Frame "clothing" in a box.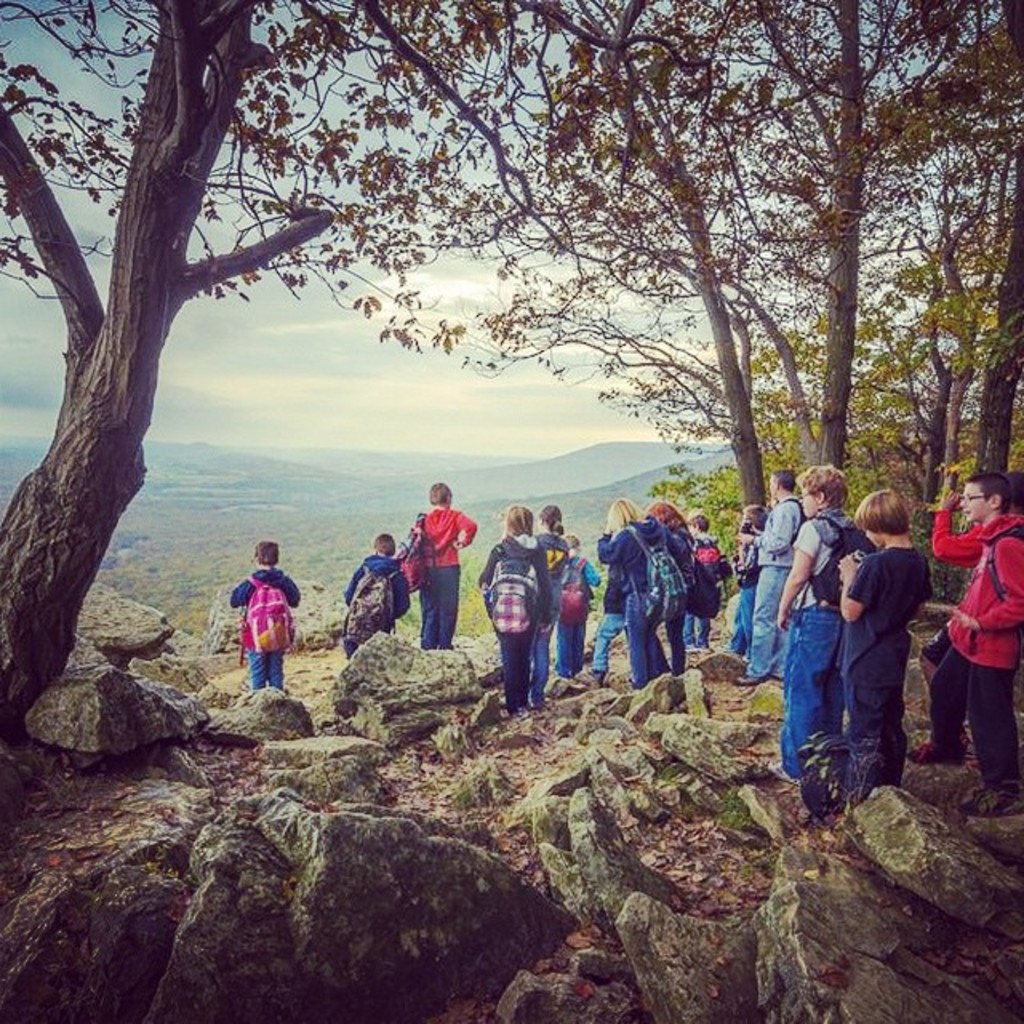
[595,514,674,685].
